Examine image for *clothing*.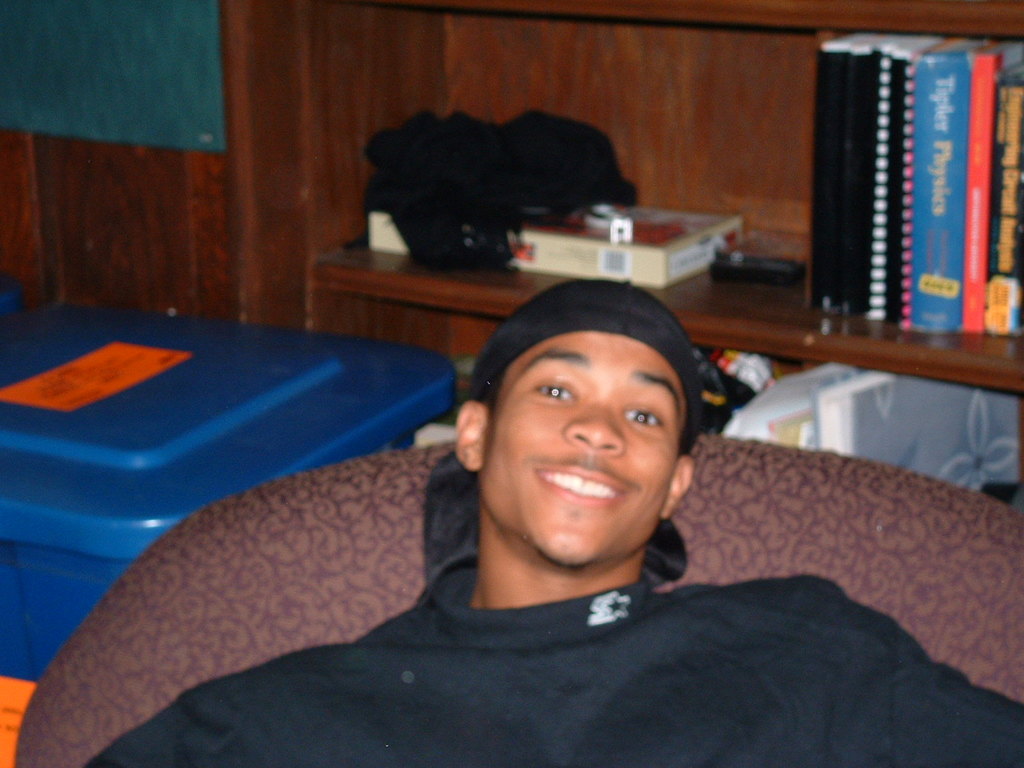
Examination result: (85, 549, 1023, 767).
